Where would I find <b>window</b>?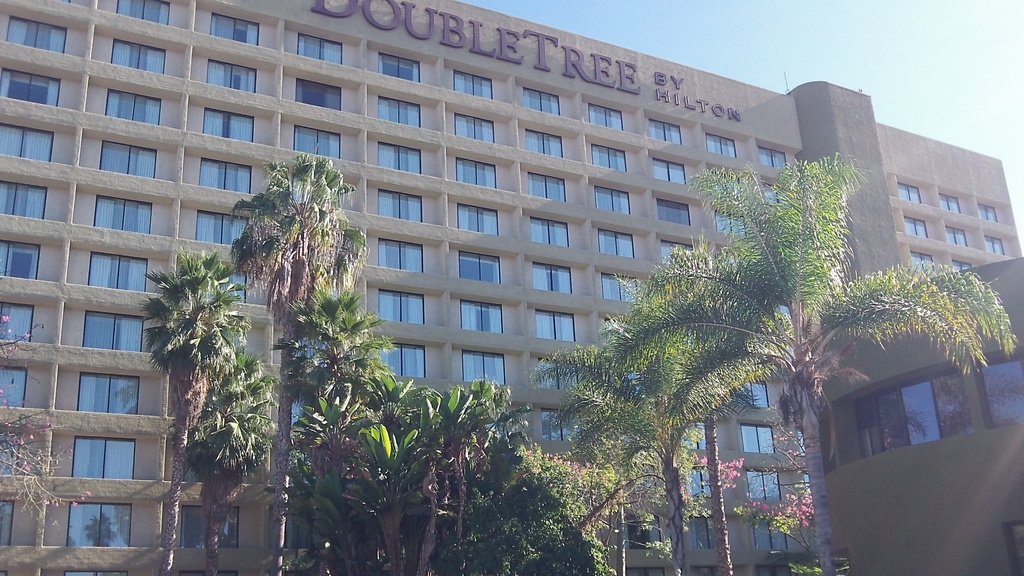
At 708, 177, 746, 197.
